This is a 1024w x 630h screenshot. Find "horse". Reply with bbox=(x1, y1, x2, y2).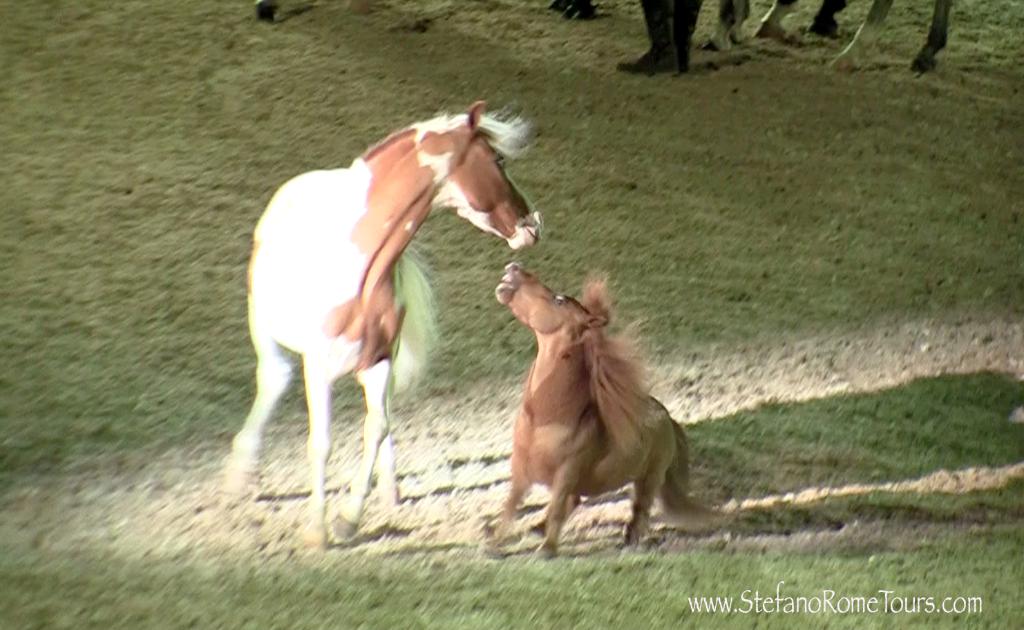
bbox=(484, 263, 726, 557).
